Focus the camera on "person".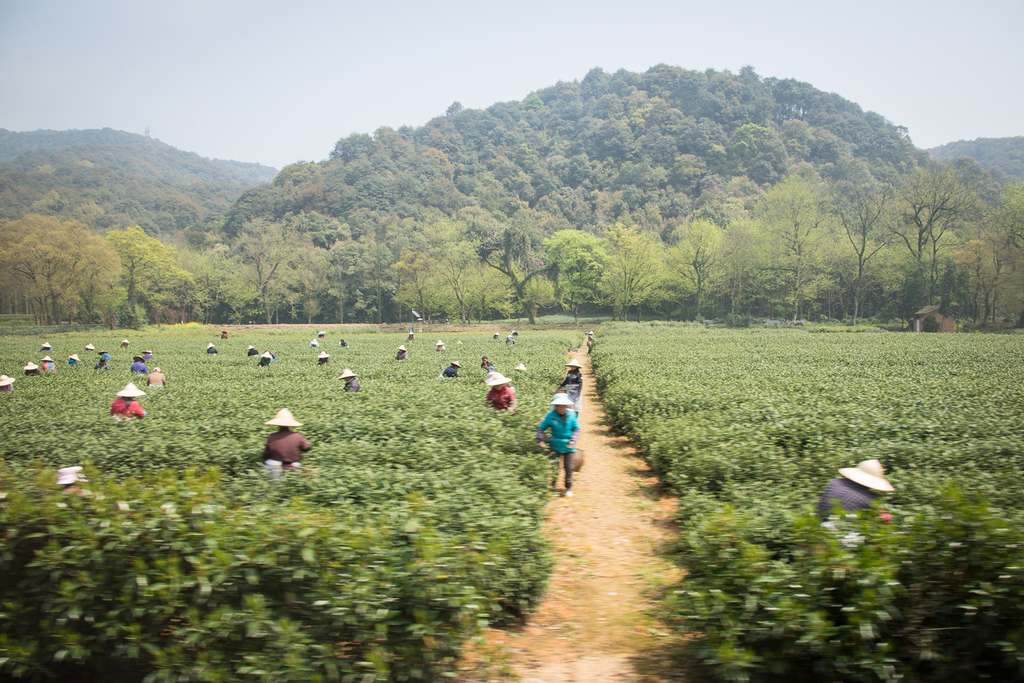
Focus region: (x1=94, y1=358, x2=111, y2=372).
